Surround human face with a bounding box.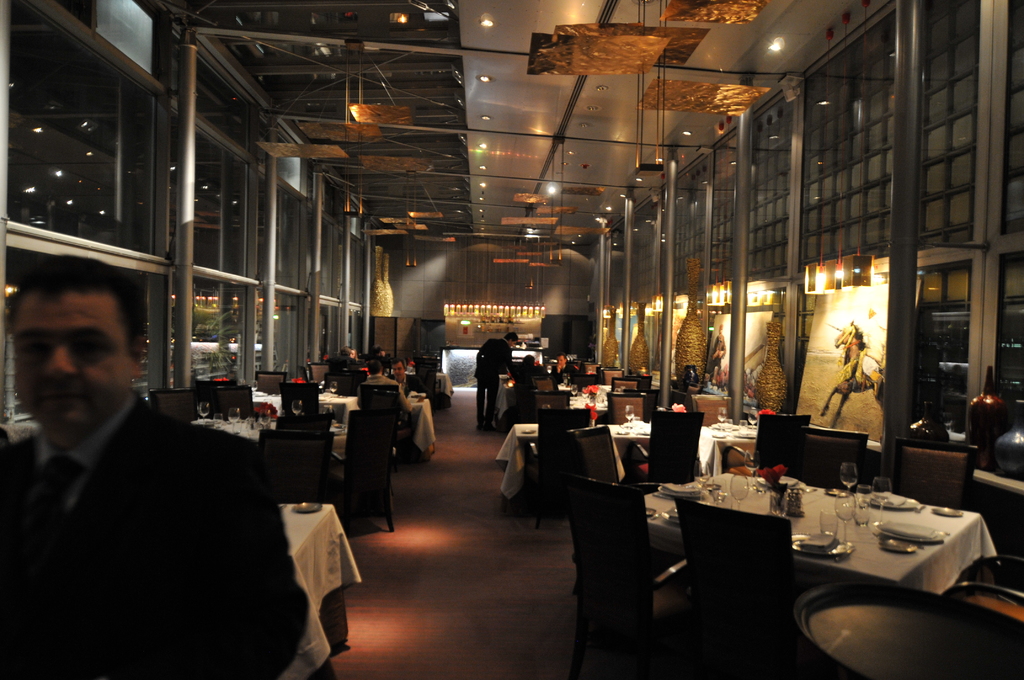
l=16, t=293, r=131, b=443.
